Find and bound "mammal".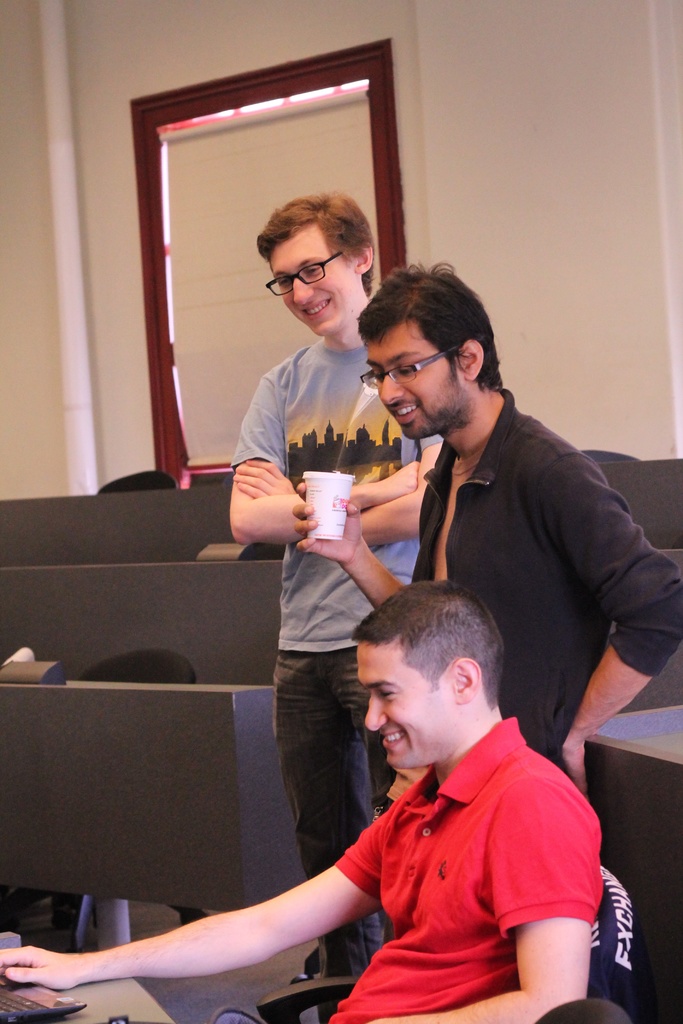
Bound: <region>0, 559, 605, 1023</region>.
